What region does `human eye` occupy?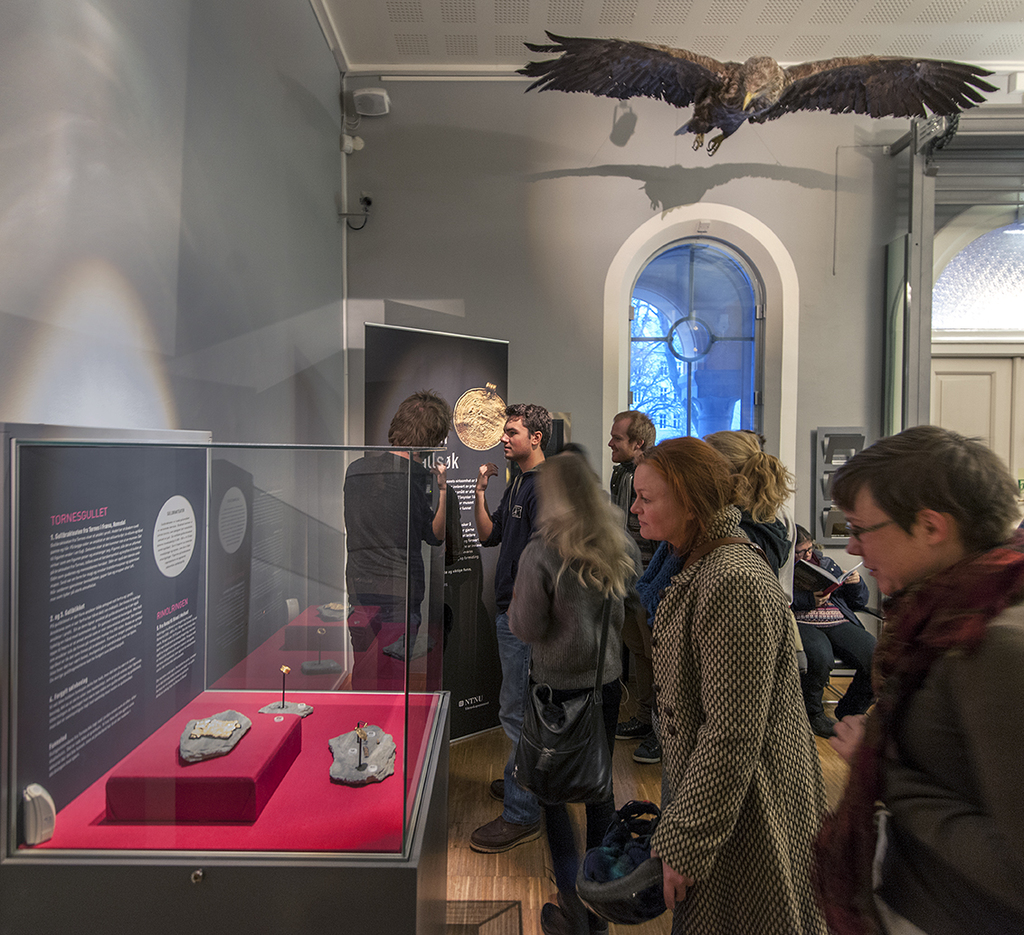
bbox=(851, 523, 869, 537).
